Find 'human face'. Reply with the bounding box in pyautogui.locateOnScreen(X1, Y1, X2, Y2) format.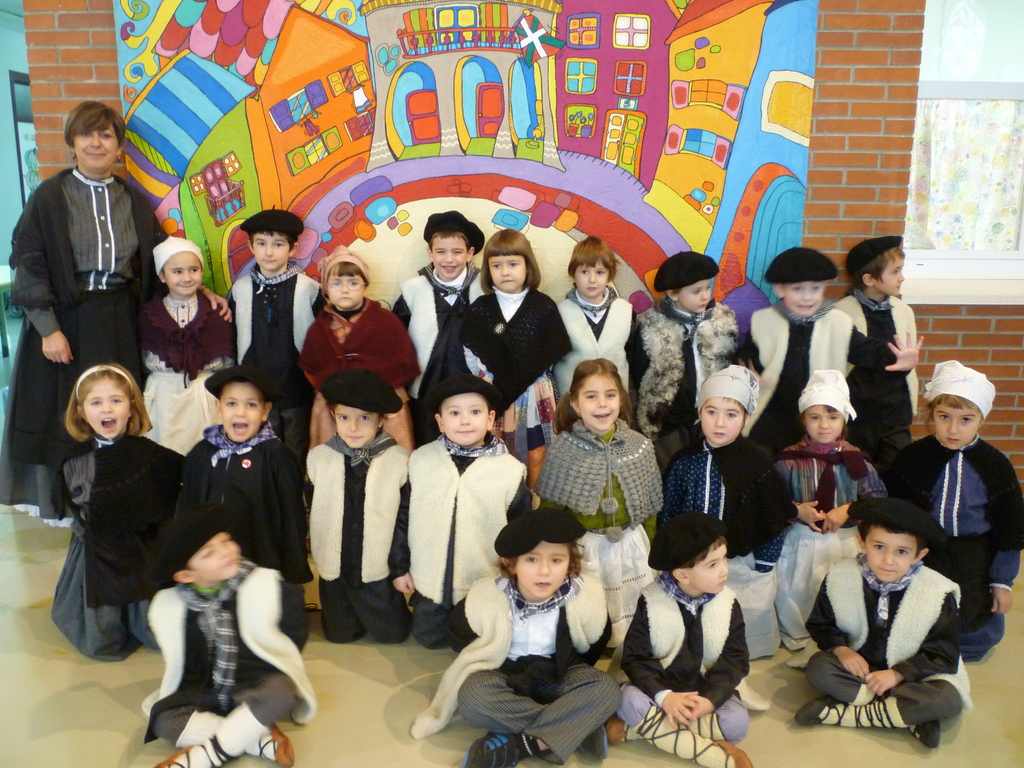
pyautogui.locateOnScreen(932, 404, 980, 449).
